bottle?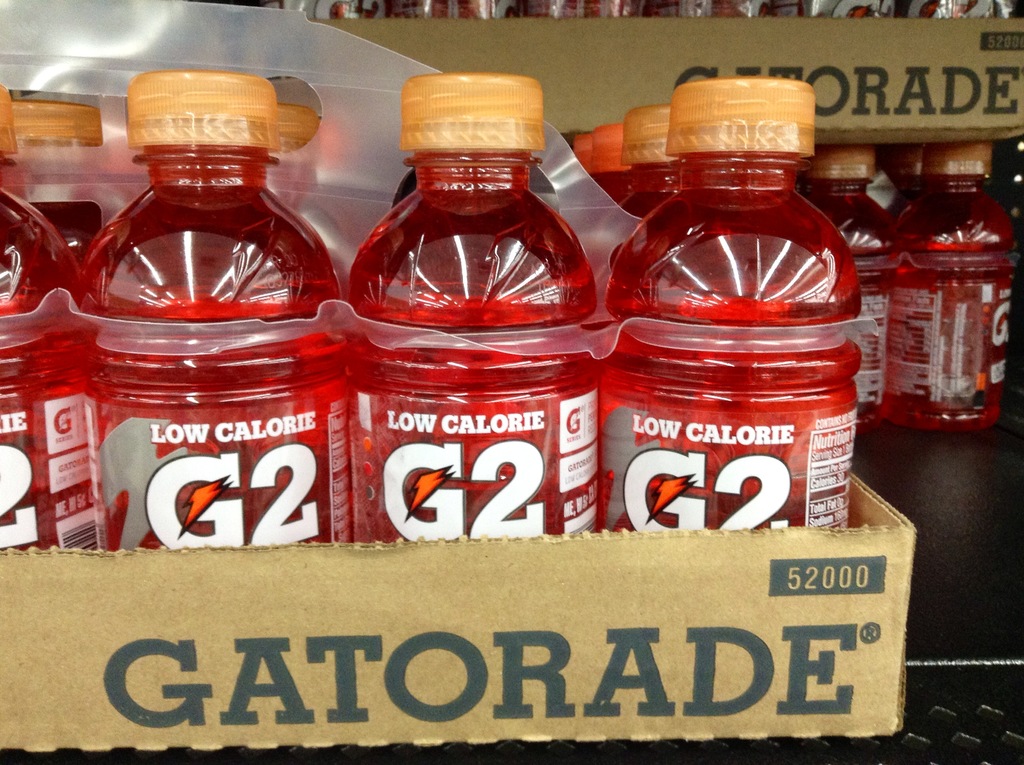
<region>596, 76, 865, 529</region>
